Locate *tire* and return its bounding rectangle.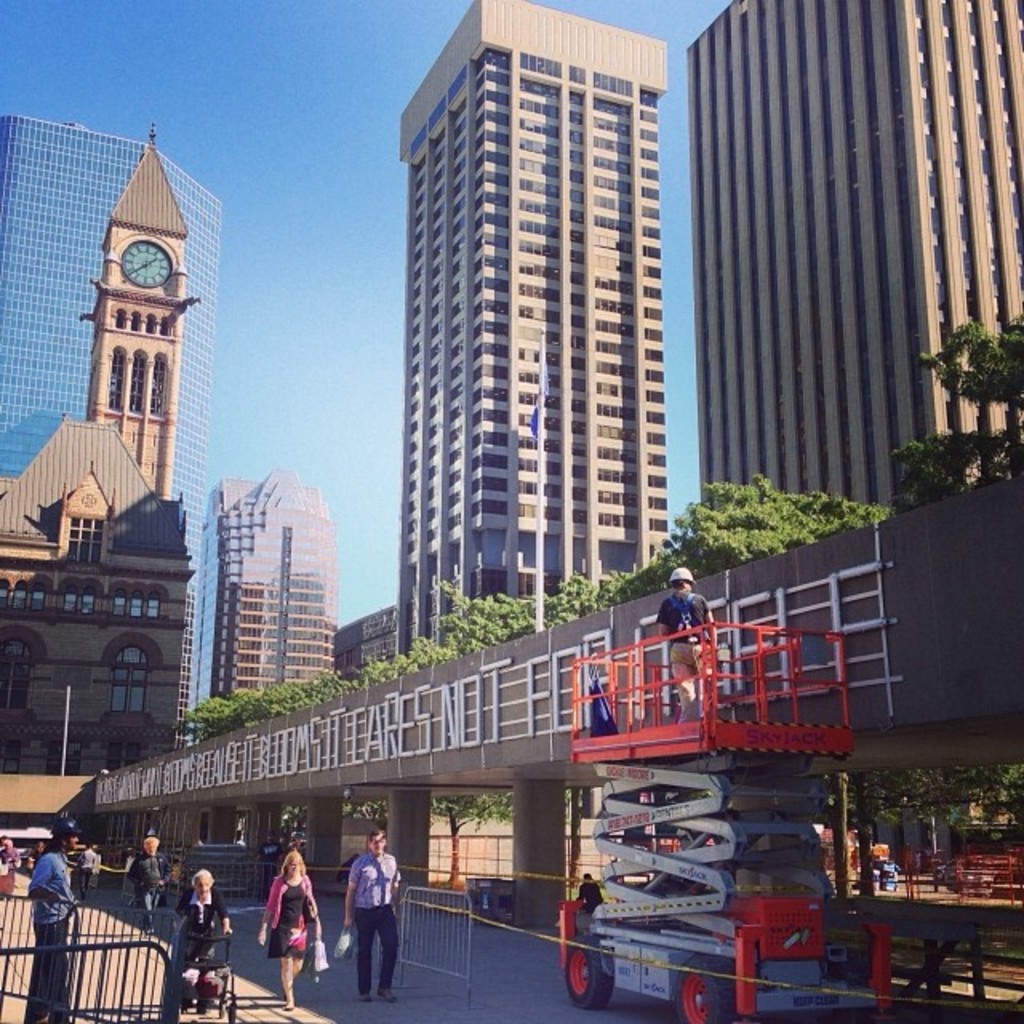
[195, 1003, 210, 1014].
